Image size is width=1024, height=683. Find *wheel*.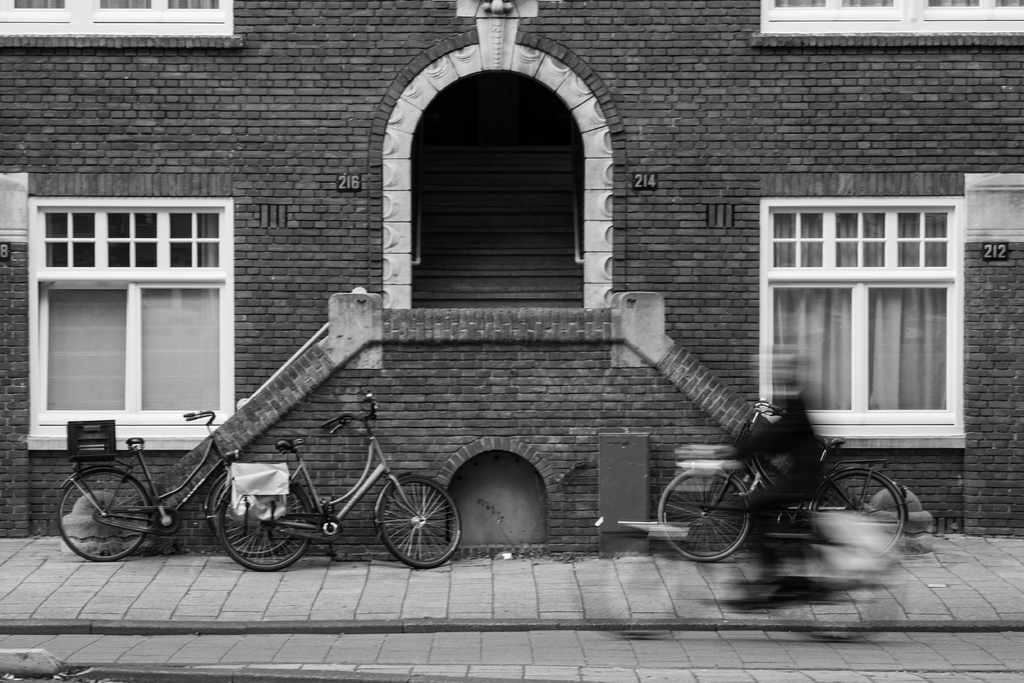
[x1=204, y1=472, x2=304, y2=559].
